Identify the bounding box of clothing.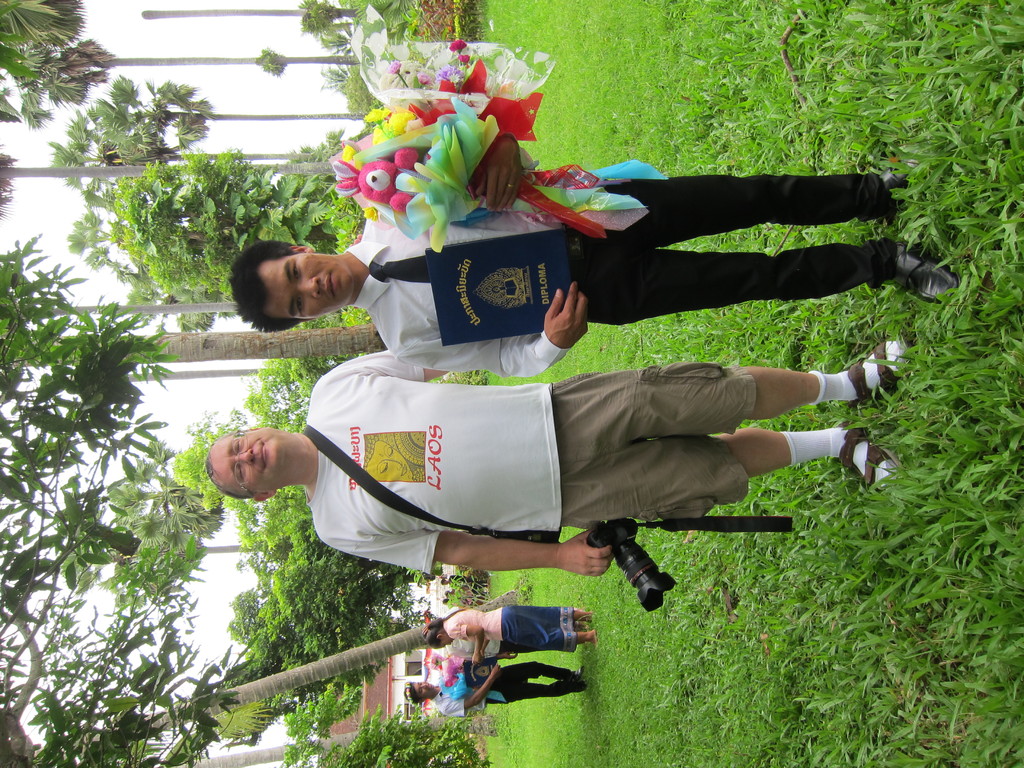
{"left": 442, "top": 601, "right": 578, "bottom": 643}.
